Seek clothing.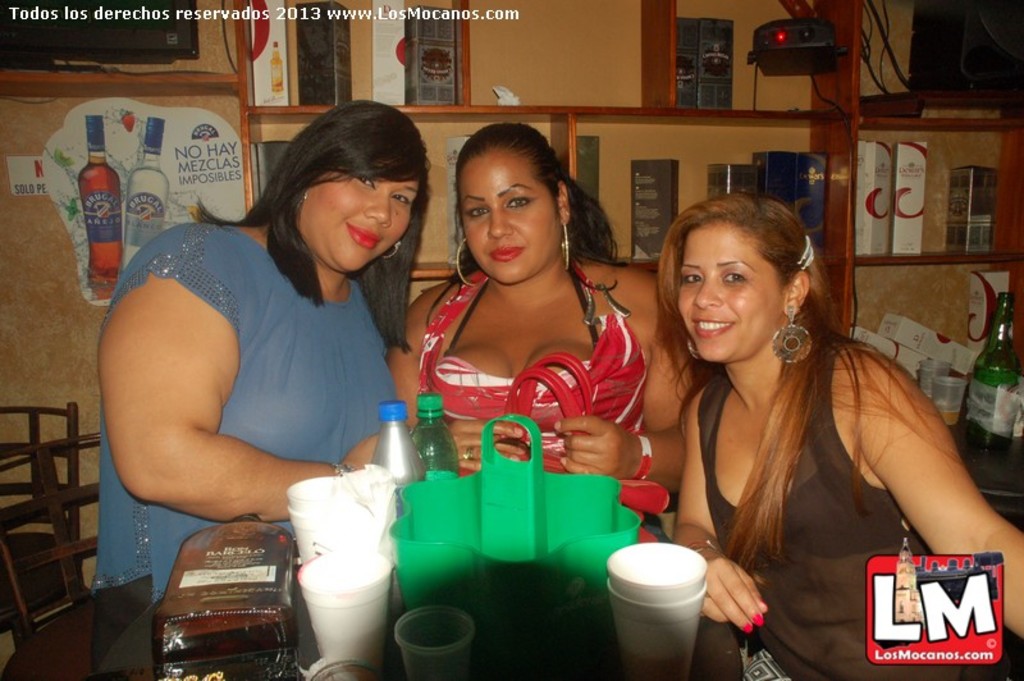
box=[657, 284, 978, 654].
